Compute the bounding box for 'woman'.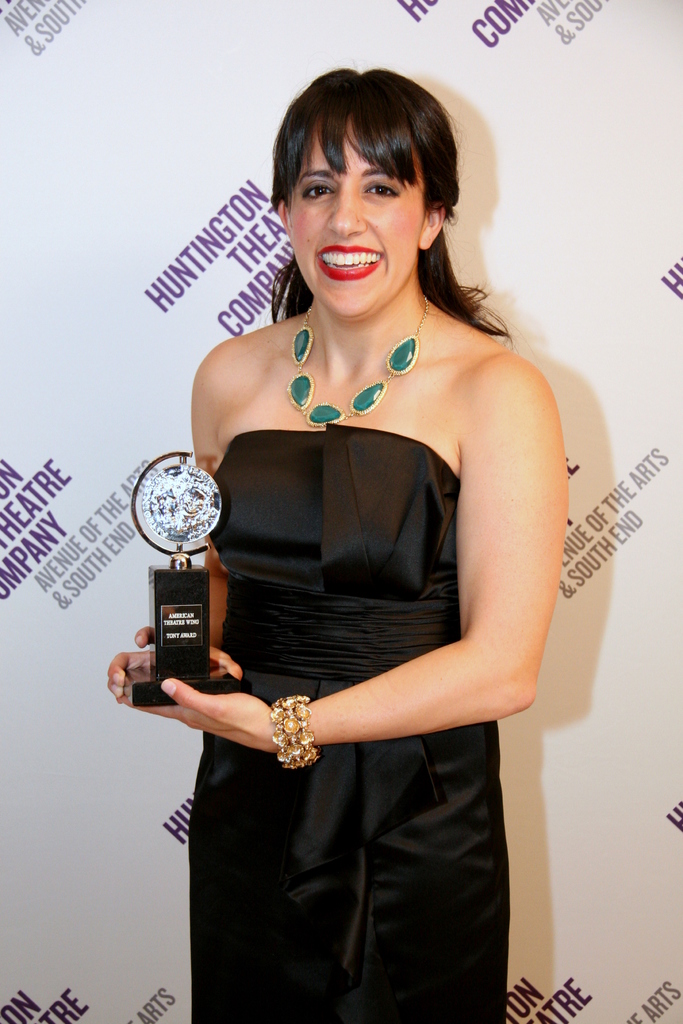
rect(94, 58, 556, 1023).
